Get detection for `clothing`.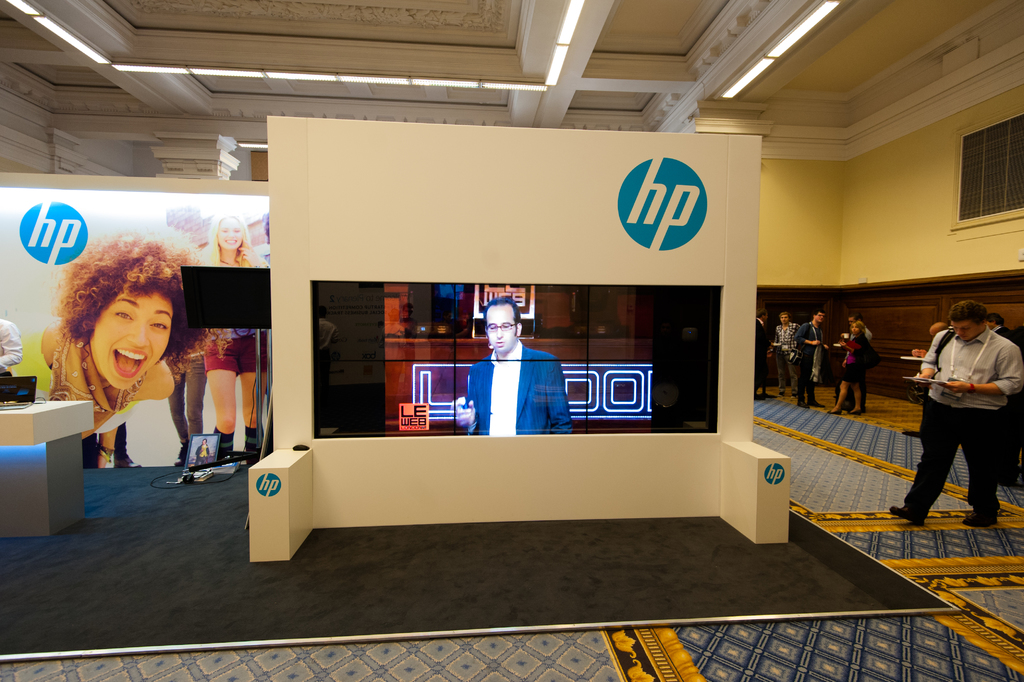
Detection: box=[898, 331, 1011, 509].
